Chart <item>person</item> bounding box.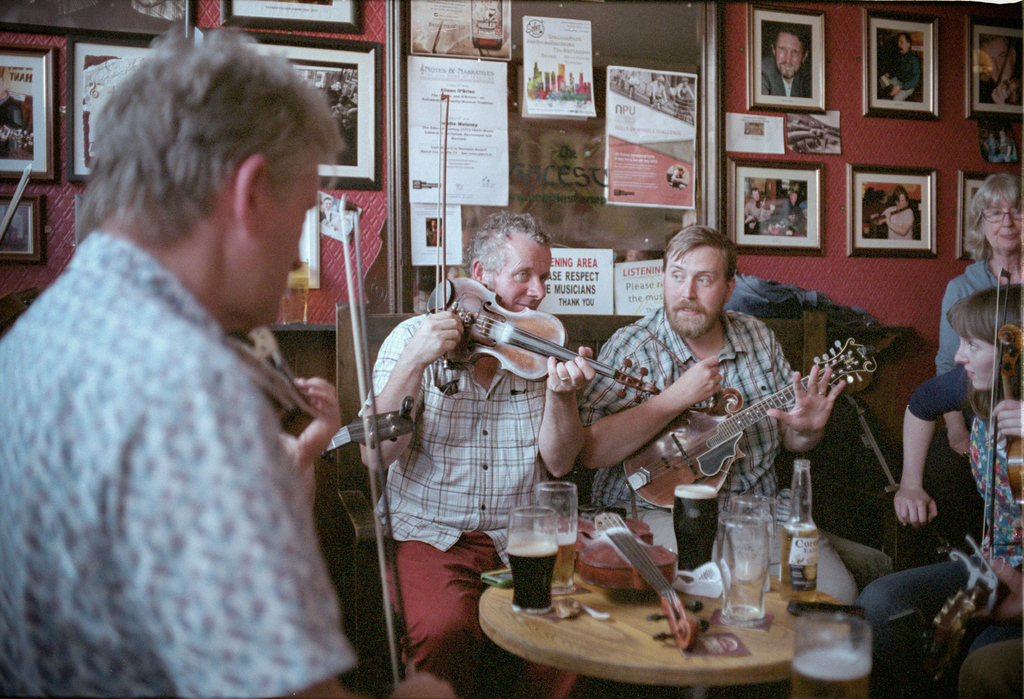
Charted: bbox=(877, 30, 920, 100).
